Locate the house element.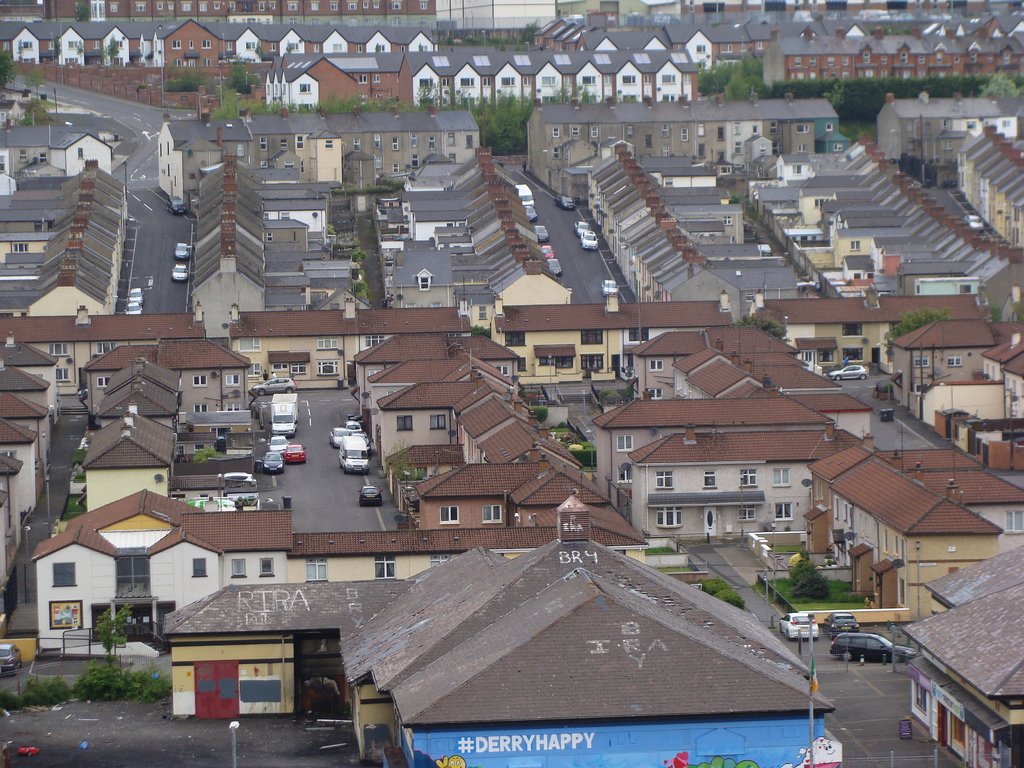
Element bbox: (x1=158, y1=93, x2=486, y2=211).
